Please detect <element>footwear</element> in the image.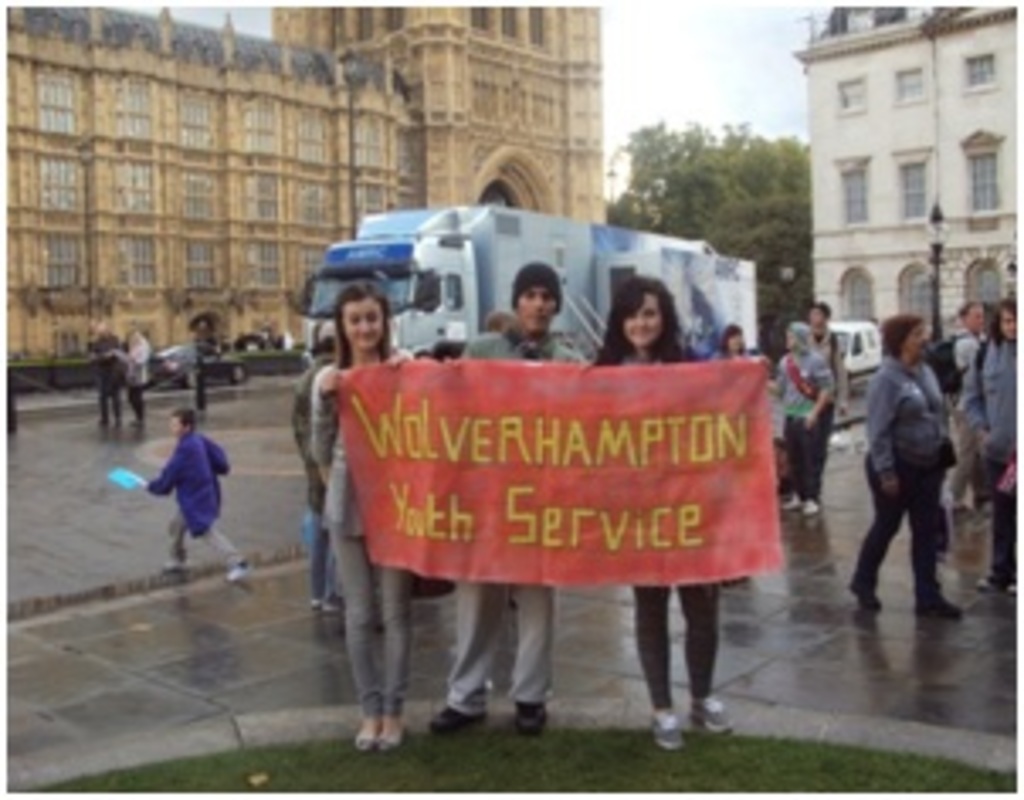
detection(783, 485, 797, 508).
